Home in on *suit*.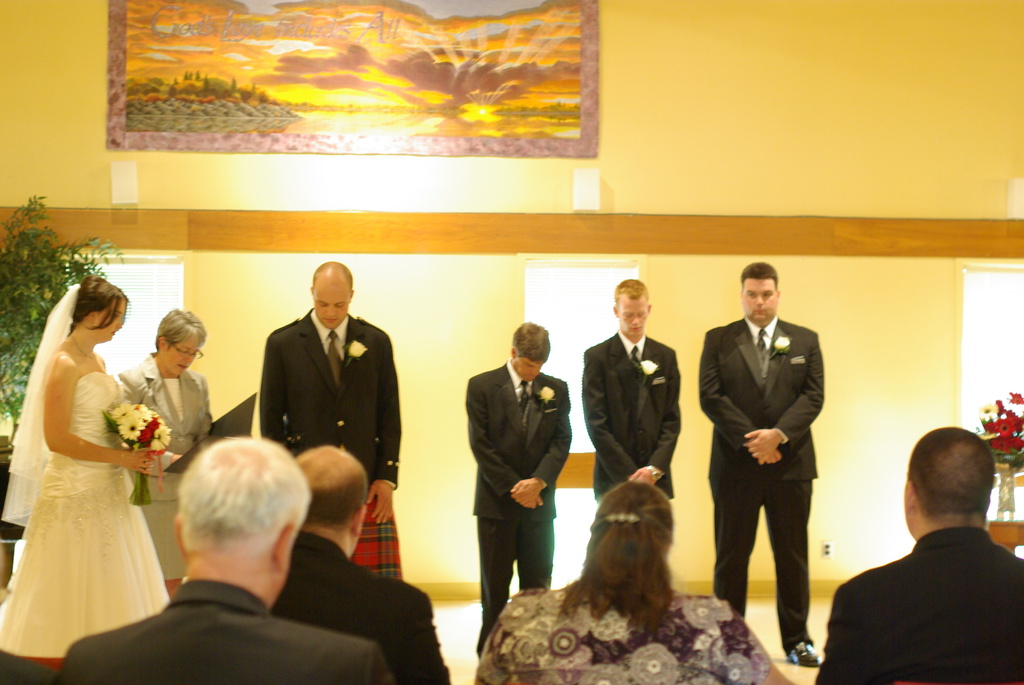
Homed in at 814:528:1023:684.
